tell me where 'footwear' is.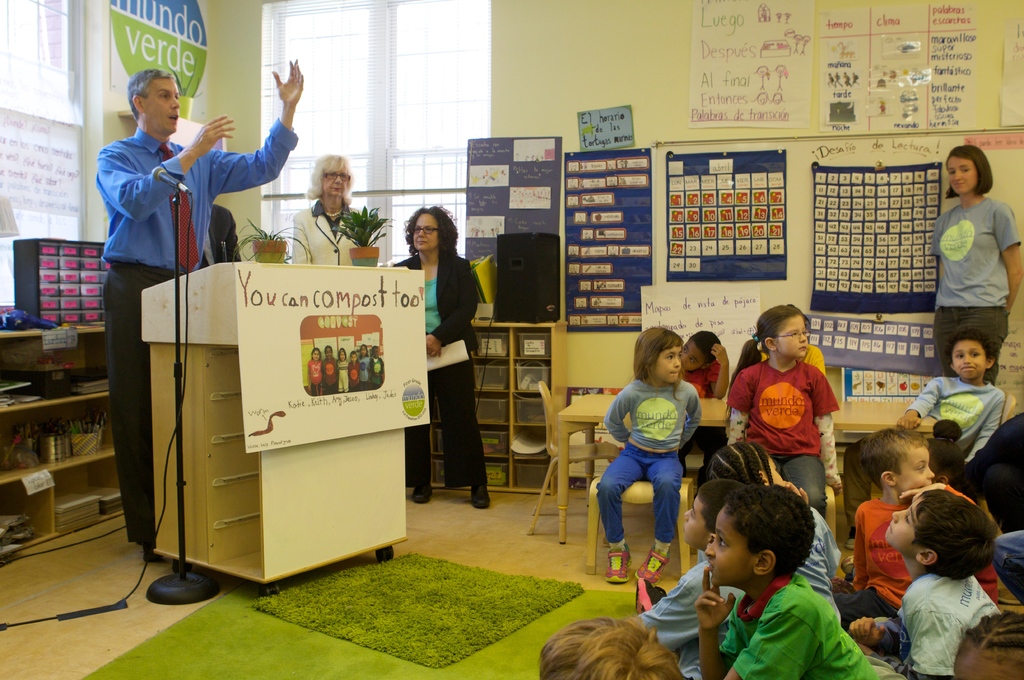
'footwear' is at box(843, 535, 857, 550).
